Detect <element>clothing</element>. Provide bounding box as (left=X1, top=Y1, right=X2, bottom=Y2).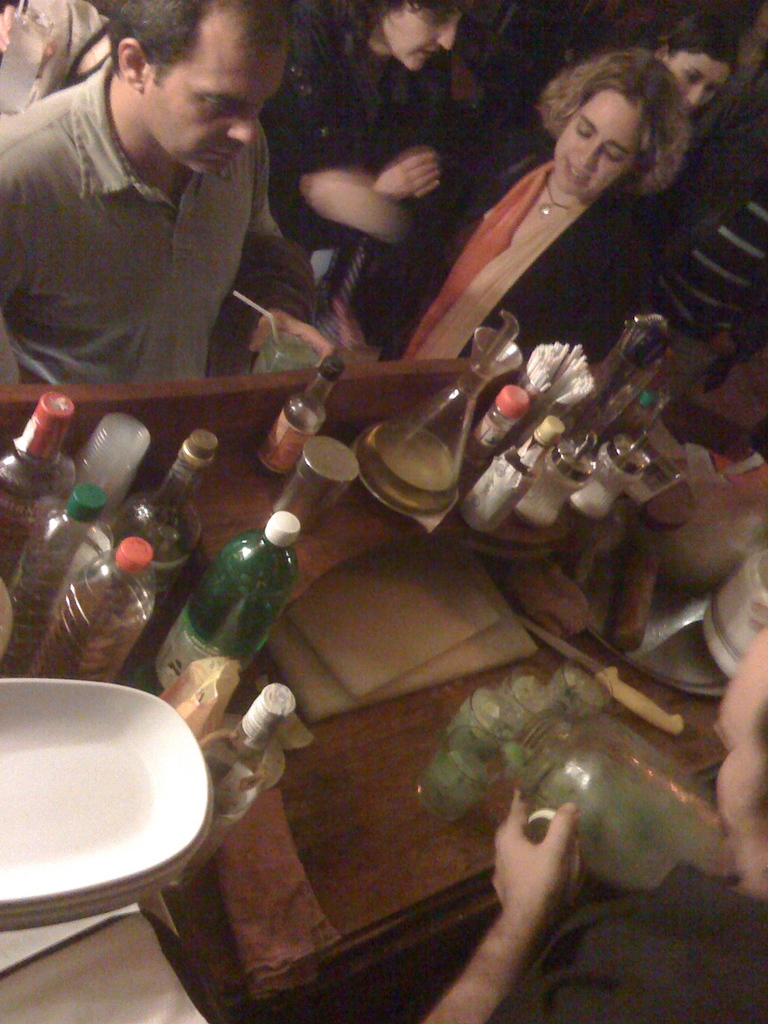
(left=646, top=175, right=767, bottom=399).
